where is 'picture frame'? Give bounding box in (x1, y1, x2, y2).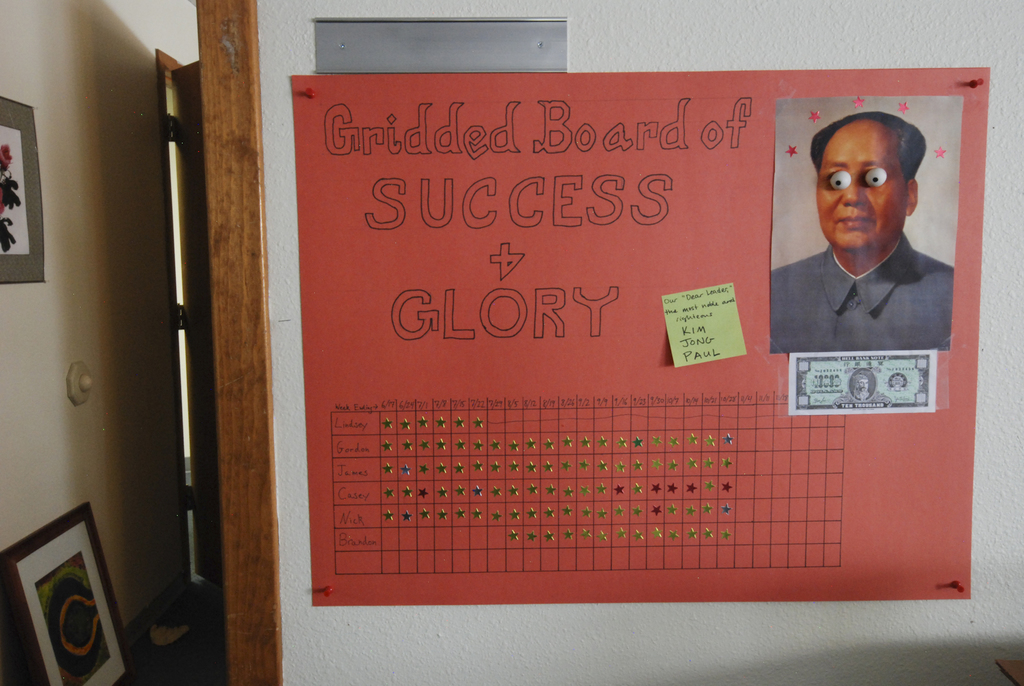
(0, 94, 46, 285).
